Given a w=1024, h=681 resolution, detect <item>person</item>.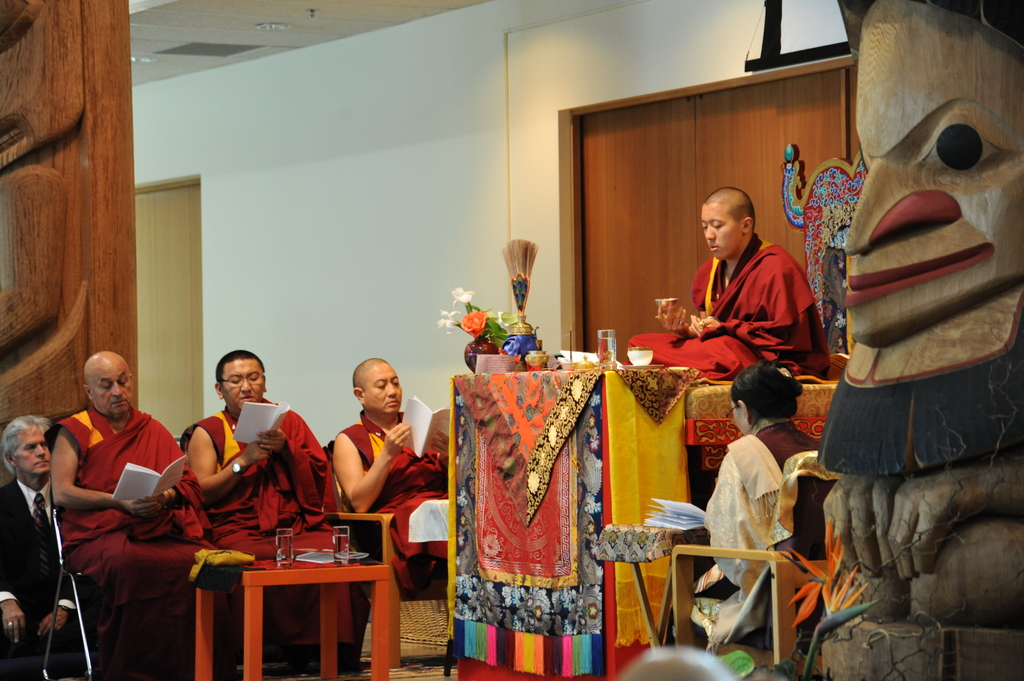
[x1=41, y1=354, x2=220, y2=680].
